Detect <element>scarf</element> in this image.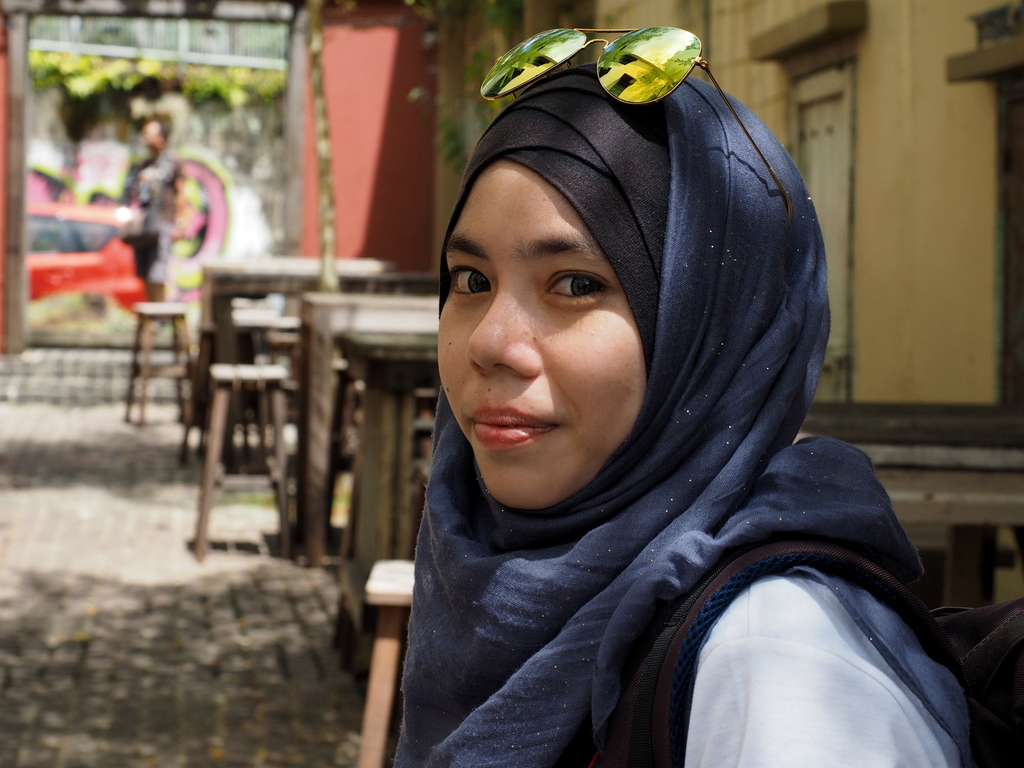
Detection: x1=392 y1=74 x2=977 y2=766.
